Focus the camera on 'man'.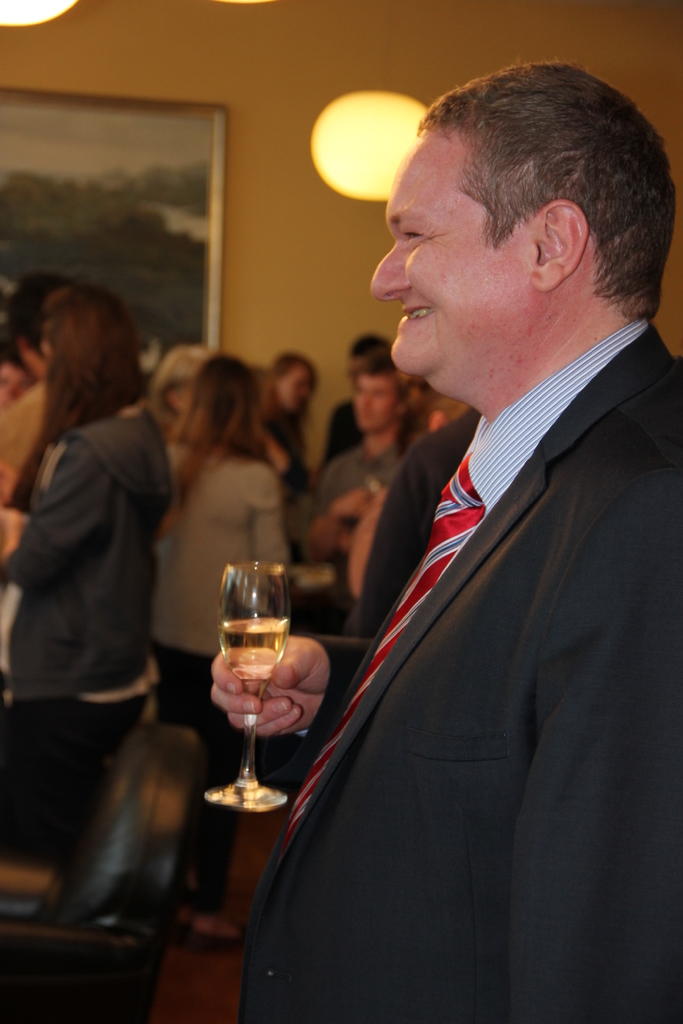
Focus region: left=305, top=348, right=433, bottom=591.
